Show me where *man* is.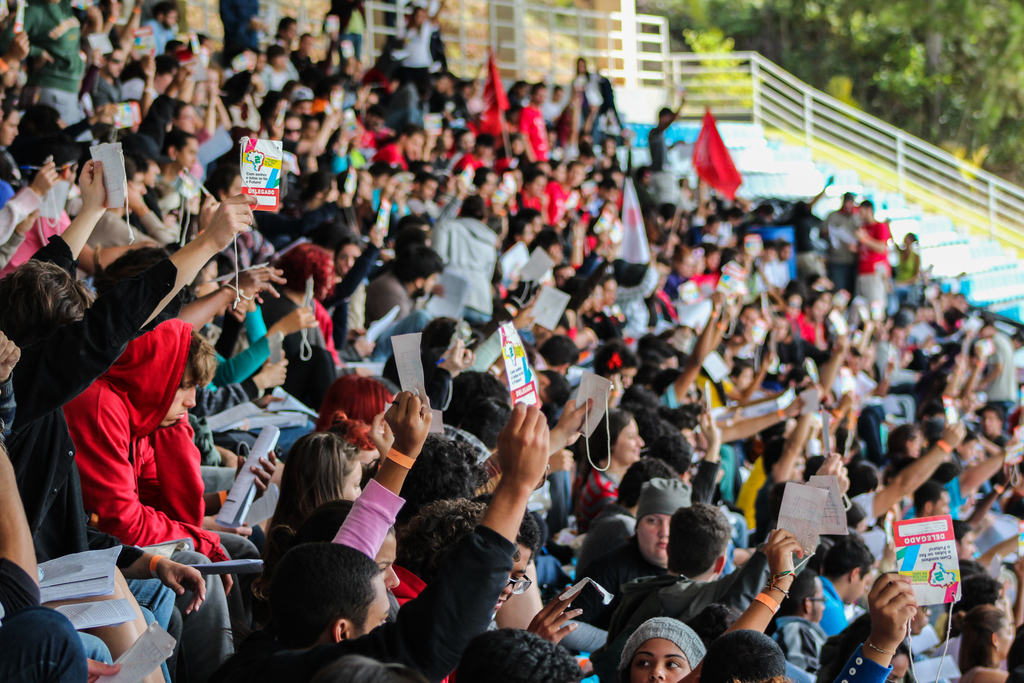
*man* is at box=[539, 157, 580, 231].
